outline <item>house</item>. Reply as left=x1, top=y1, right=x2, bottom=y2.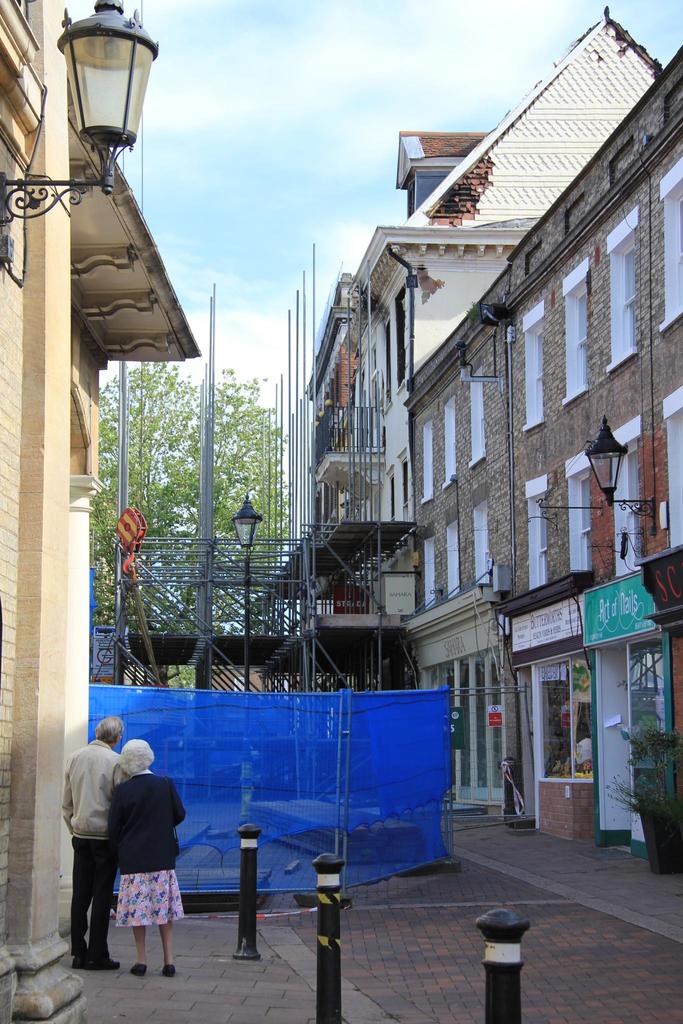
left=0, top=0, right=201, bottom=1023.
